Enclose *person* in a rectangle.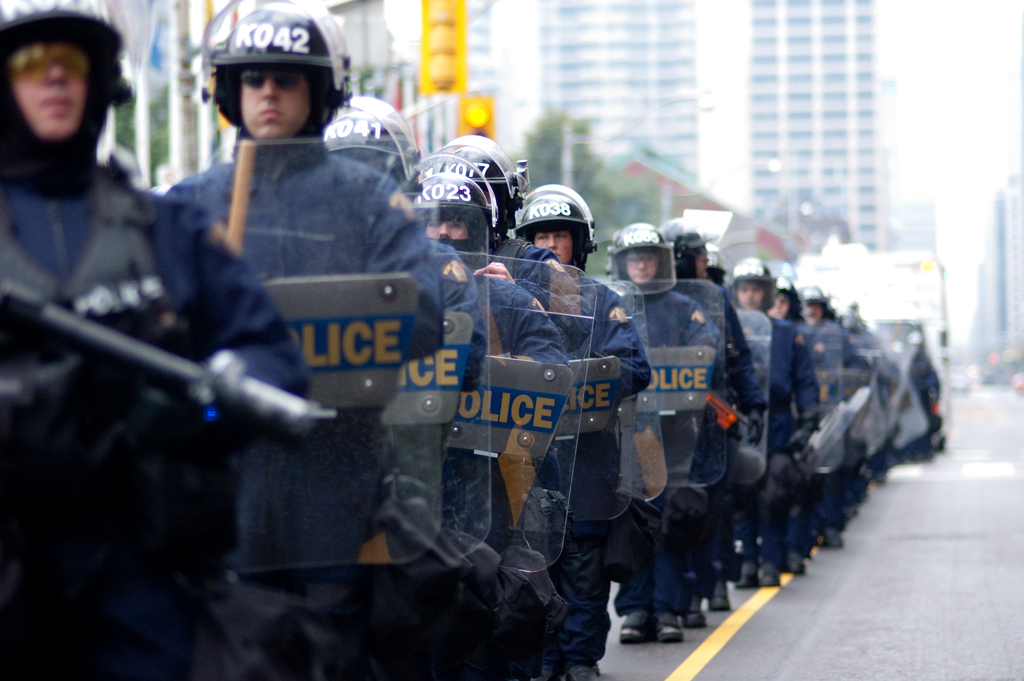
0, 0, 319, 680.
